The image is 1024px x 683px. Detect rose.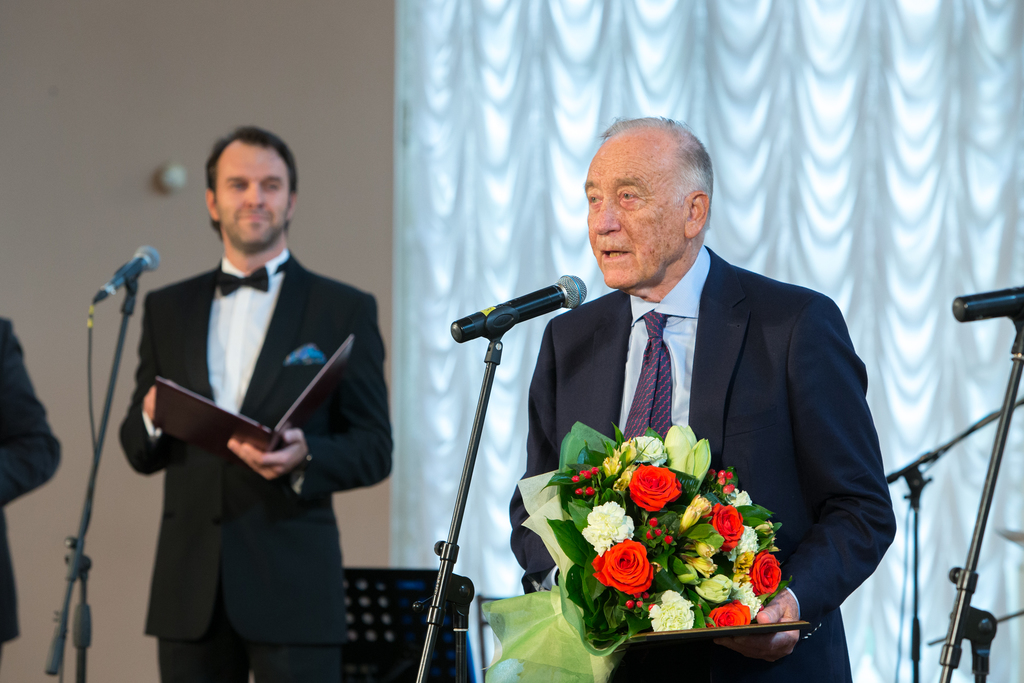
Detection: pyautogui.locateOnScreen(589, 538, 656, 593).
